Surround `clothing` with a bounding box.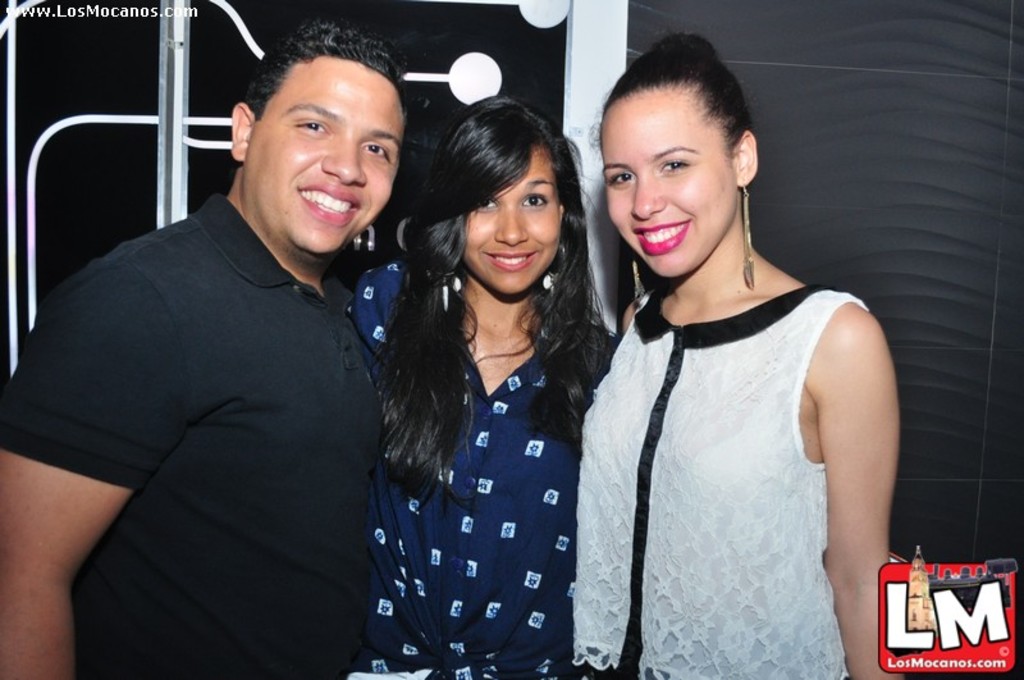
<box>32,114,412,665</box>.
